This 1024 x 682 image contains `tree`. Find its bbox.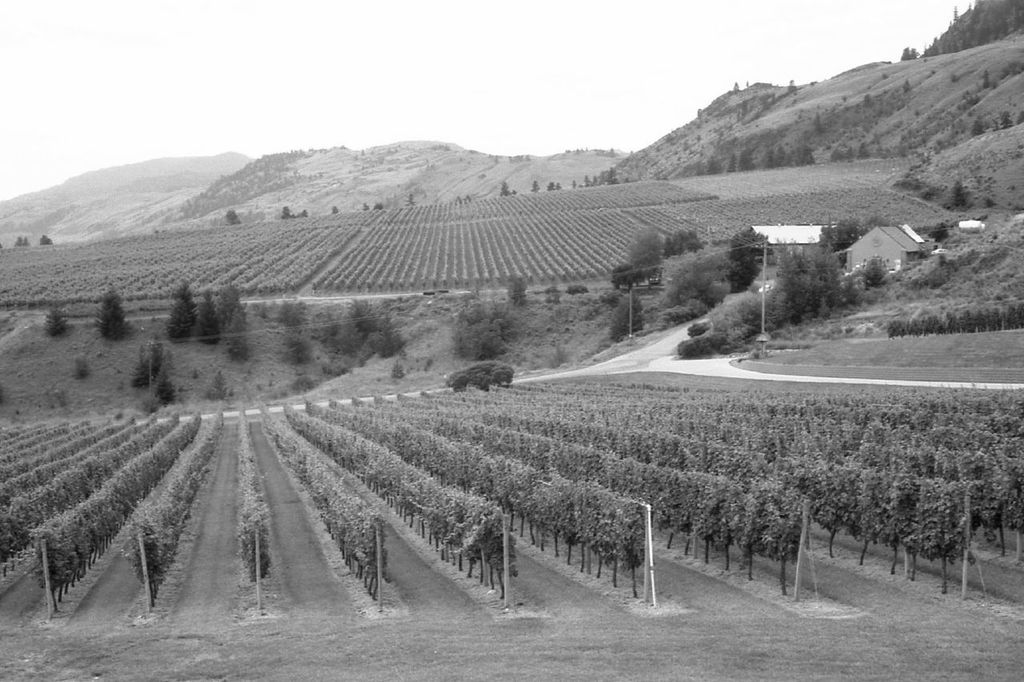
(530,179,542,193).
